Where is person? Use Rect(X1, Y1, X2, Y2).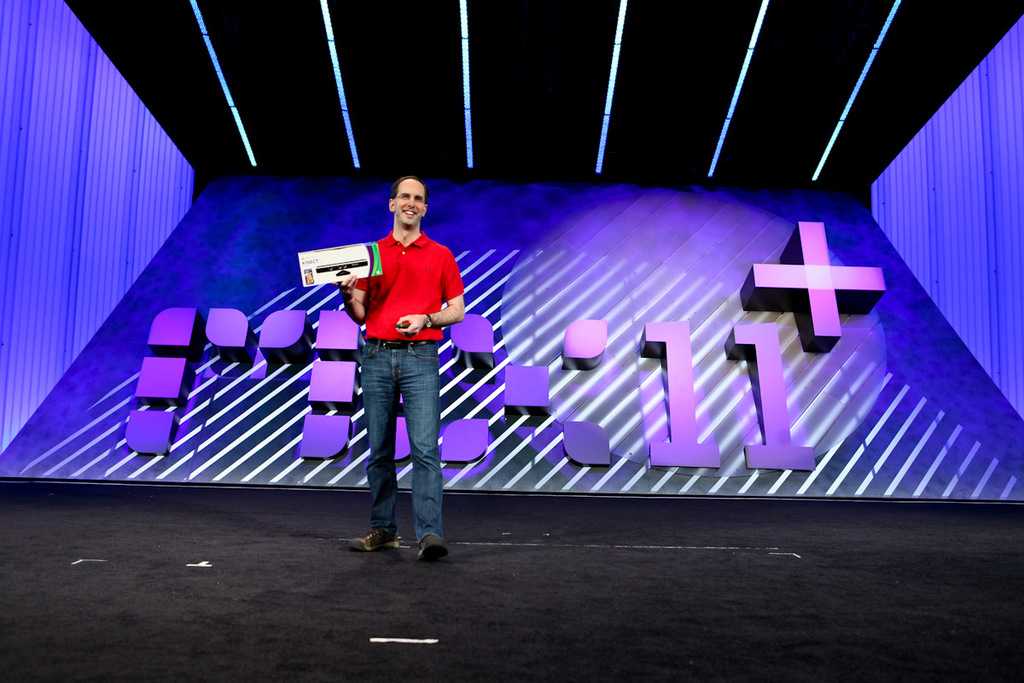
Rect(338, 171, 463, 557).
